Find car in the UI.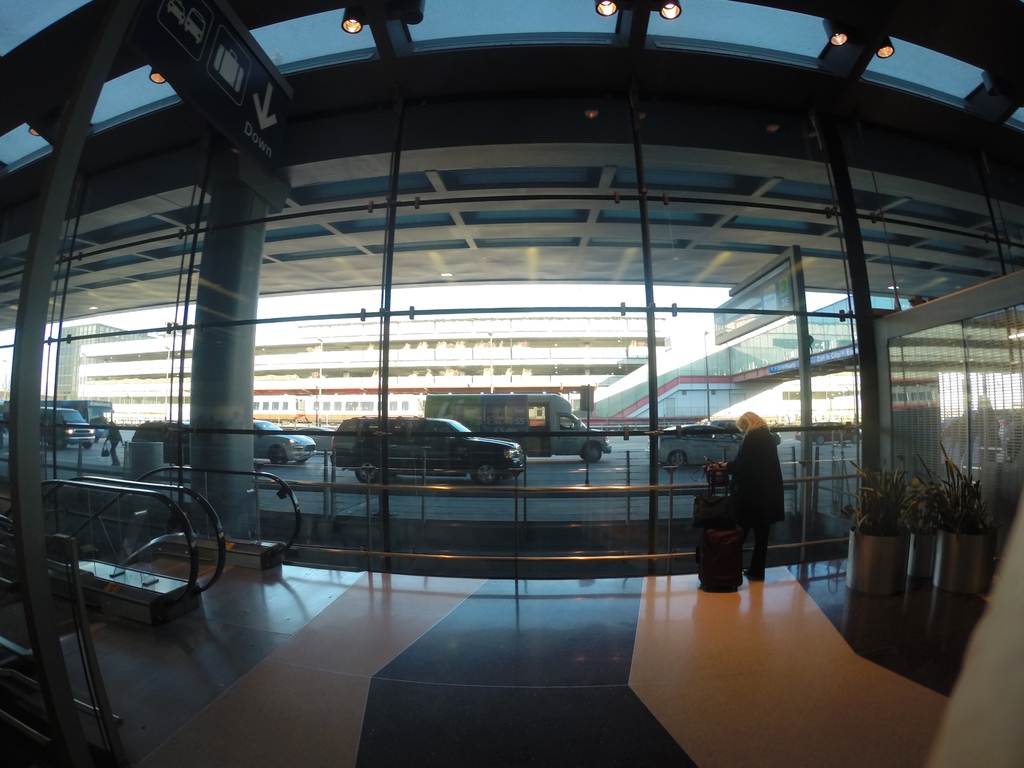
UI element at {"x1": 659, "y1": 430, "x2": 746, "y2": 466}.
